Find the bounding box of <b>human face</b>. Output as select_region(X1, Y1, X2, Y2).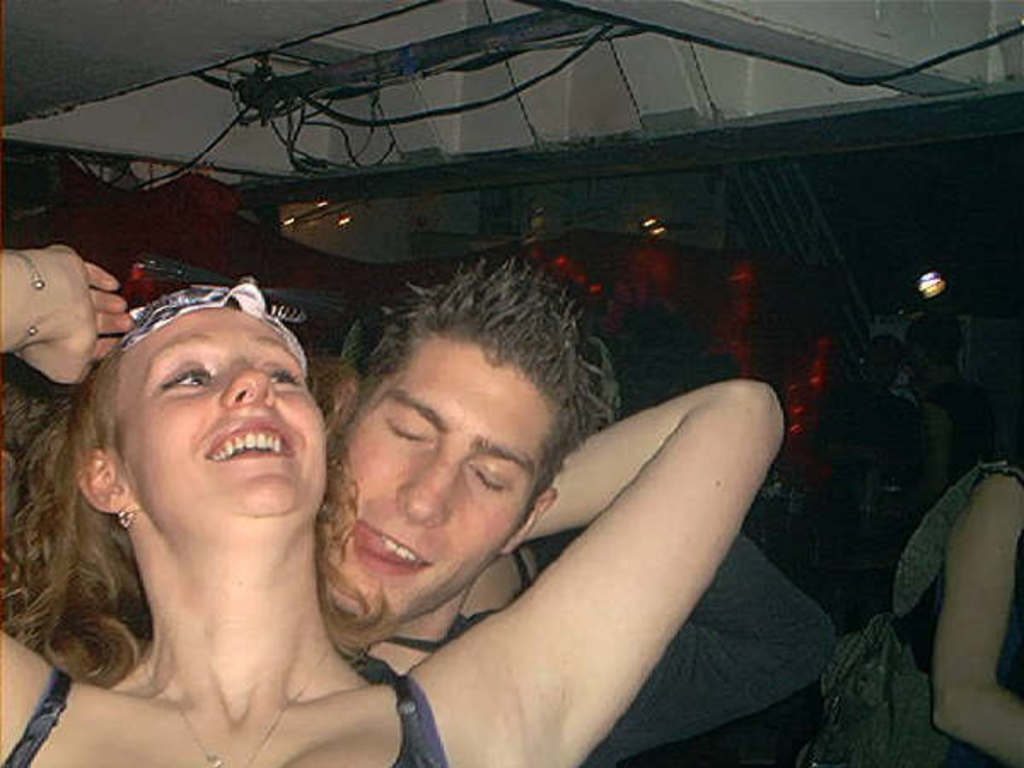
select_region(118, 295, 331, 500).
